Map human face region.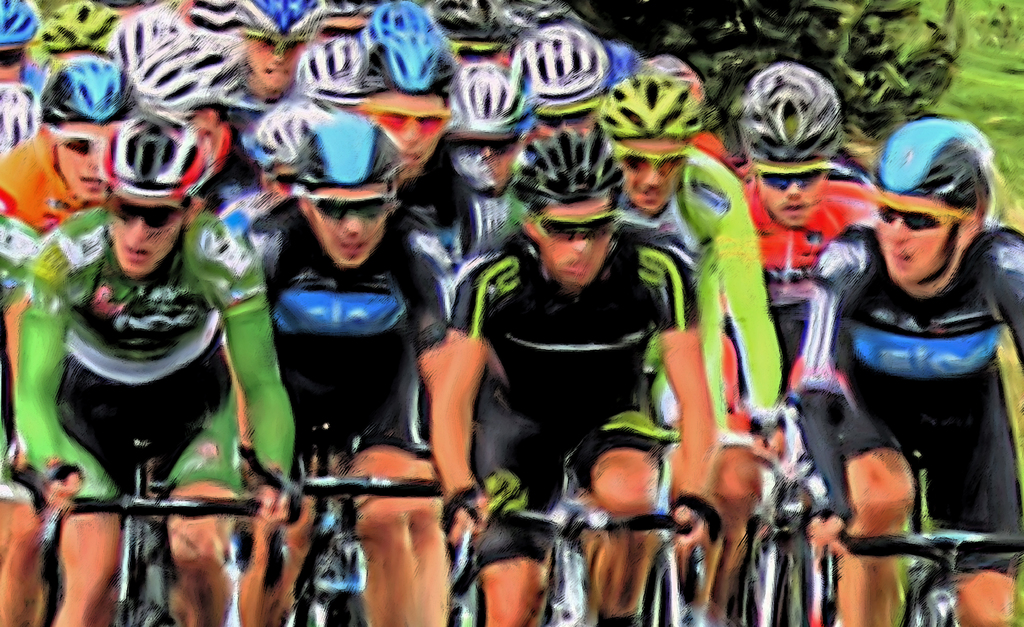
Mapped to <region>246, 35, 300, 90</region>.
